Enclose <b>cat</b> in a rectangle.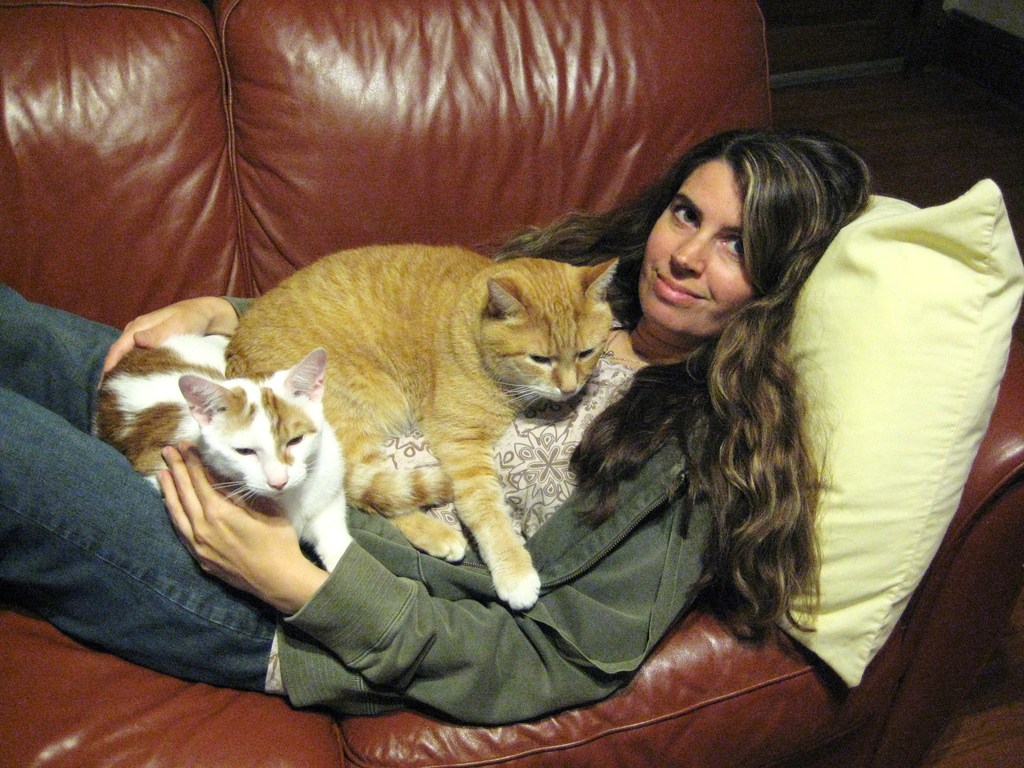
82:331:348:581.
